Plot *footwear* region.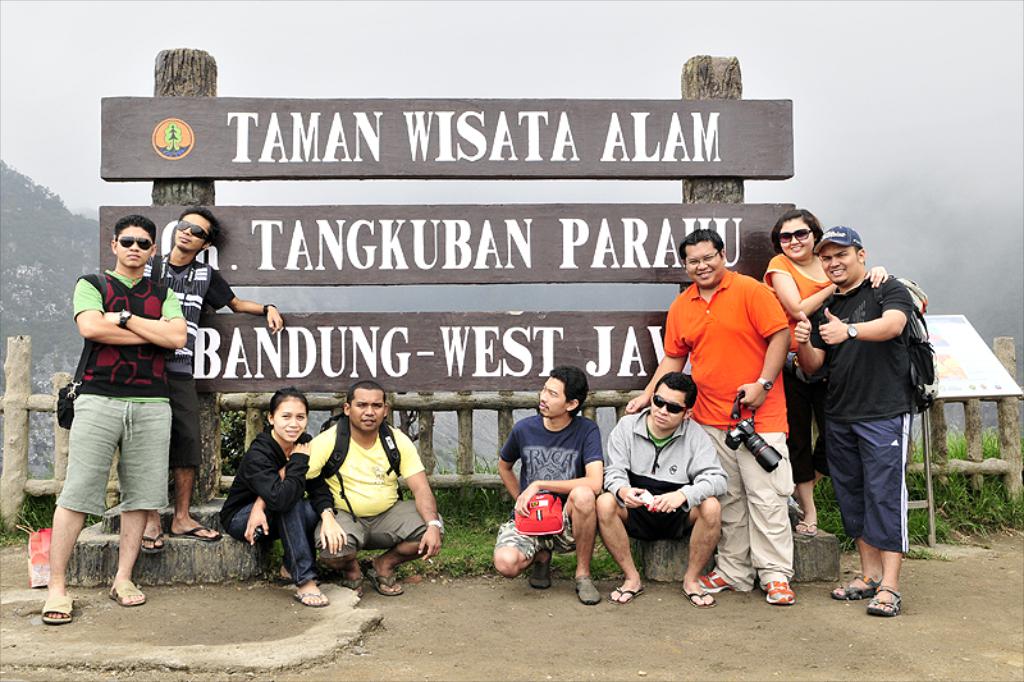
Plotted at pyautogui.locateOnScreen(698, 567, 753, 599).
